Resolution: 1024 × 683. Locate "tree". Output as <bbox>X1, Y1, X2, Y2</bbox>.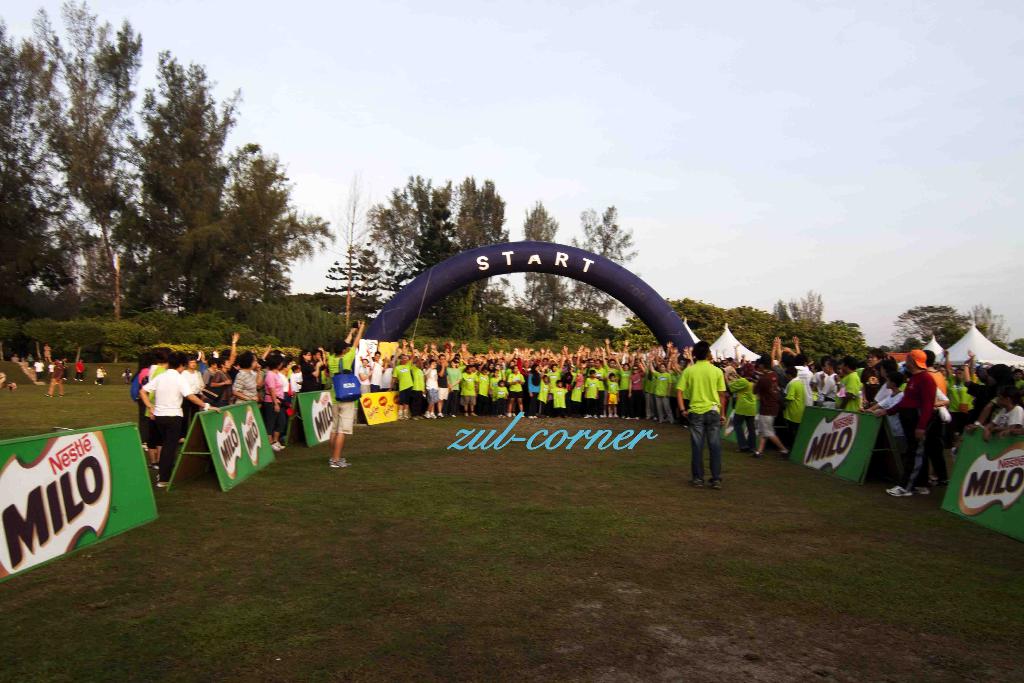
<bbox>561, 206, 639, 324</bbox>.
